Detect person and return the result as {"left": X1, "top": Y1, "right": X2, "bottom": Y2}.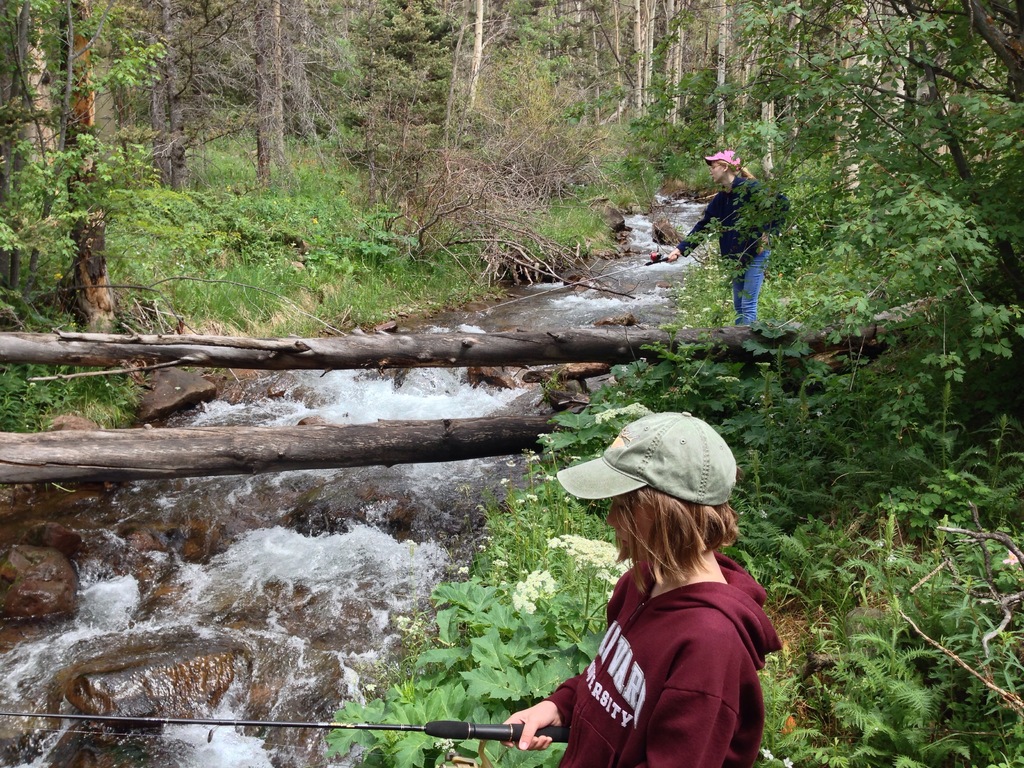
{"left": 503, "top": 410, "right": 792, "bottom": 767}.
